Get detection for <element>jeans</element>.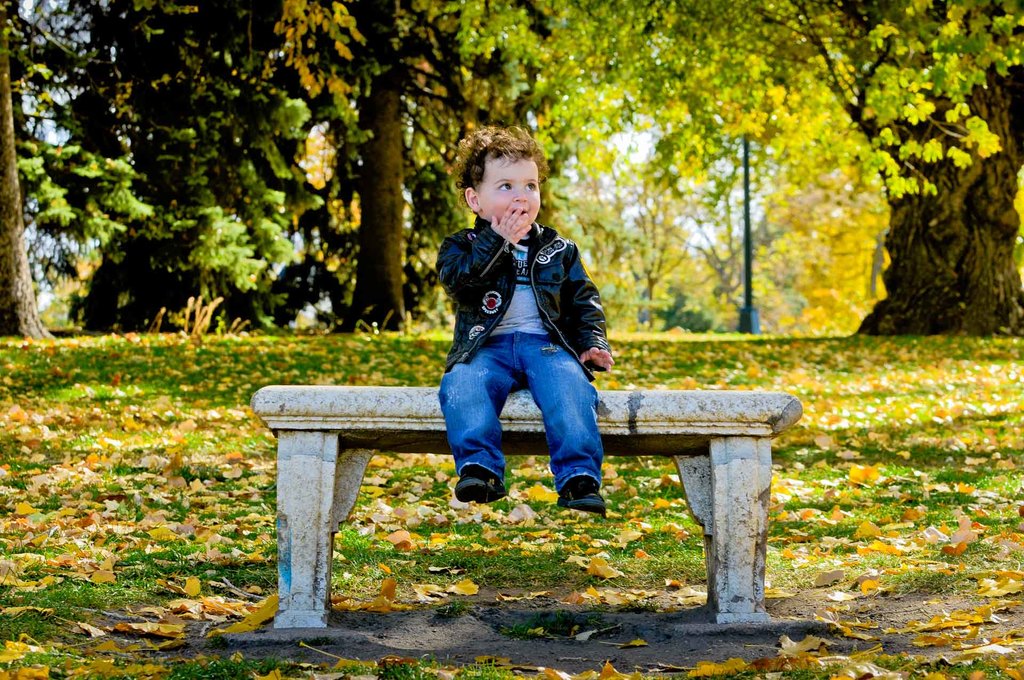
Detection: 439, 334, 604, 488.
